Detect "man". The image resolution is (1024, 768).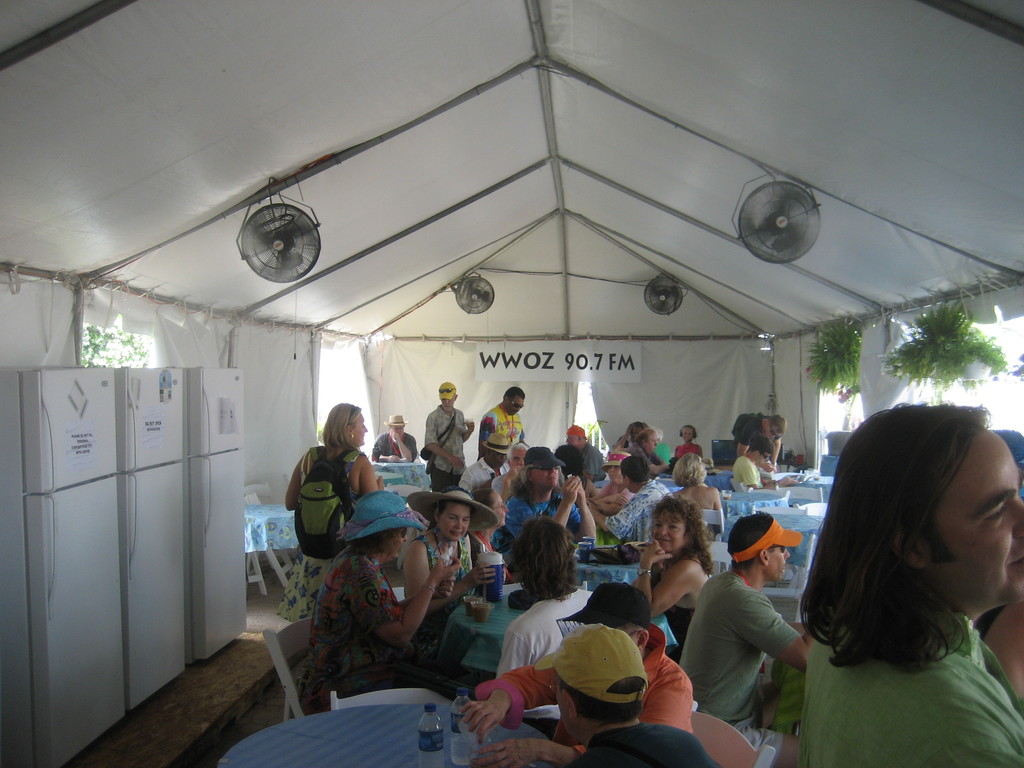
box=[371, 413, 417, 461].
